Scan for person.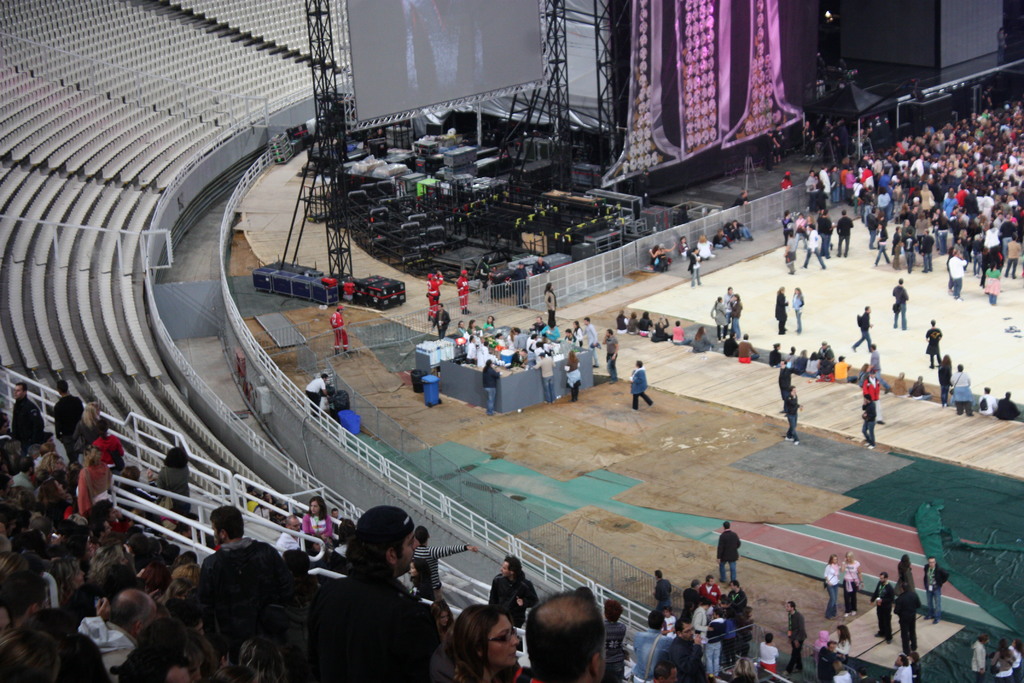
Scan result: <box>897,553,919,597</box>.
